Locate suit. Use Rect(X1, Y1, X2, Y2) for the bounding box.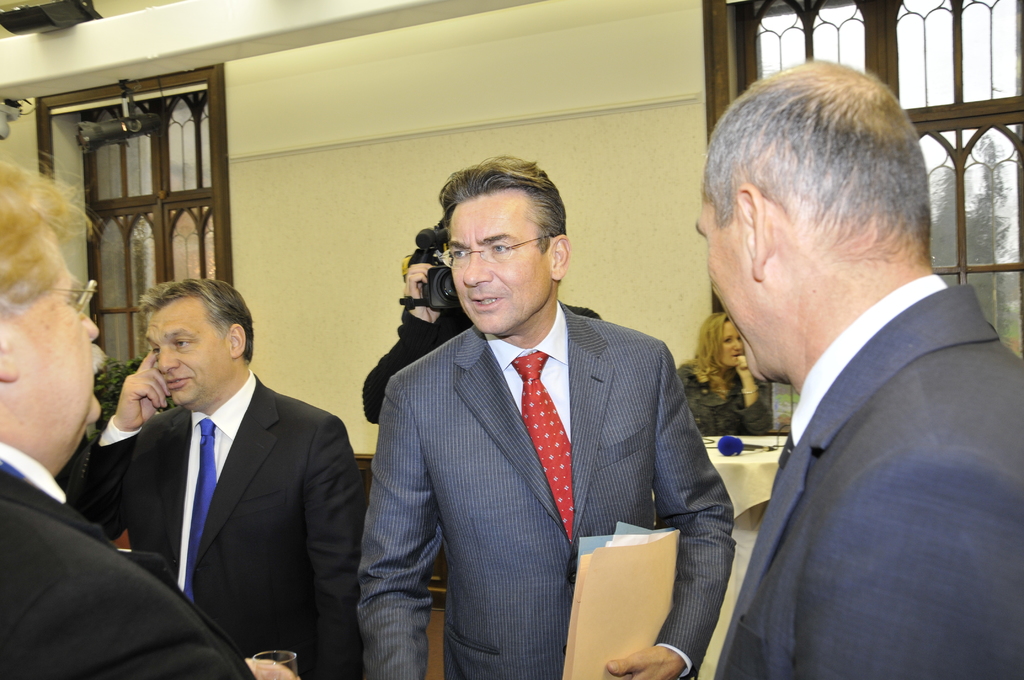
Rect(715, 275, 1023, 679).
